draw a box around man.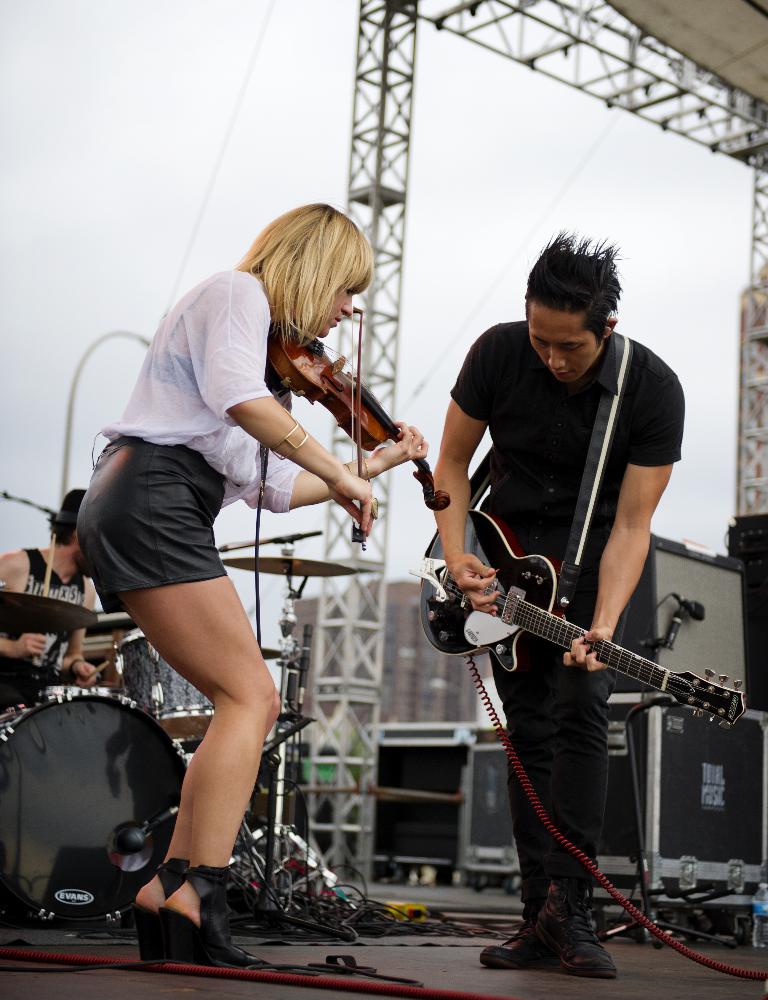
[0, 486, 103, 718].
